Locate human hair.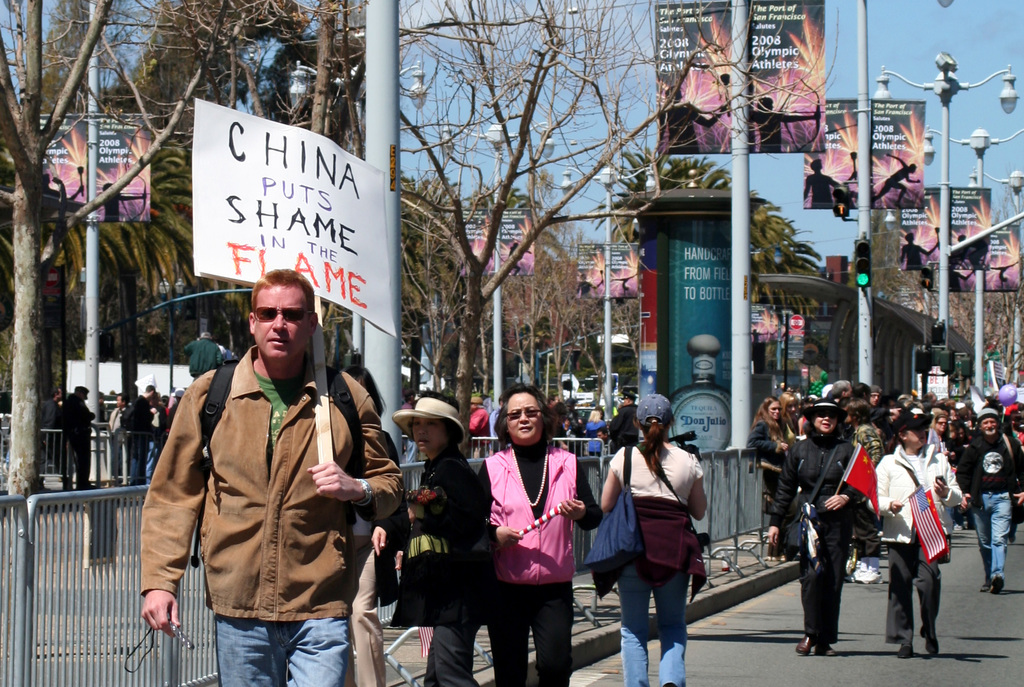
Bounding box: crop(891, 423, 913, 452).
